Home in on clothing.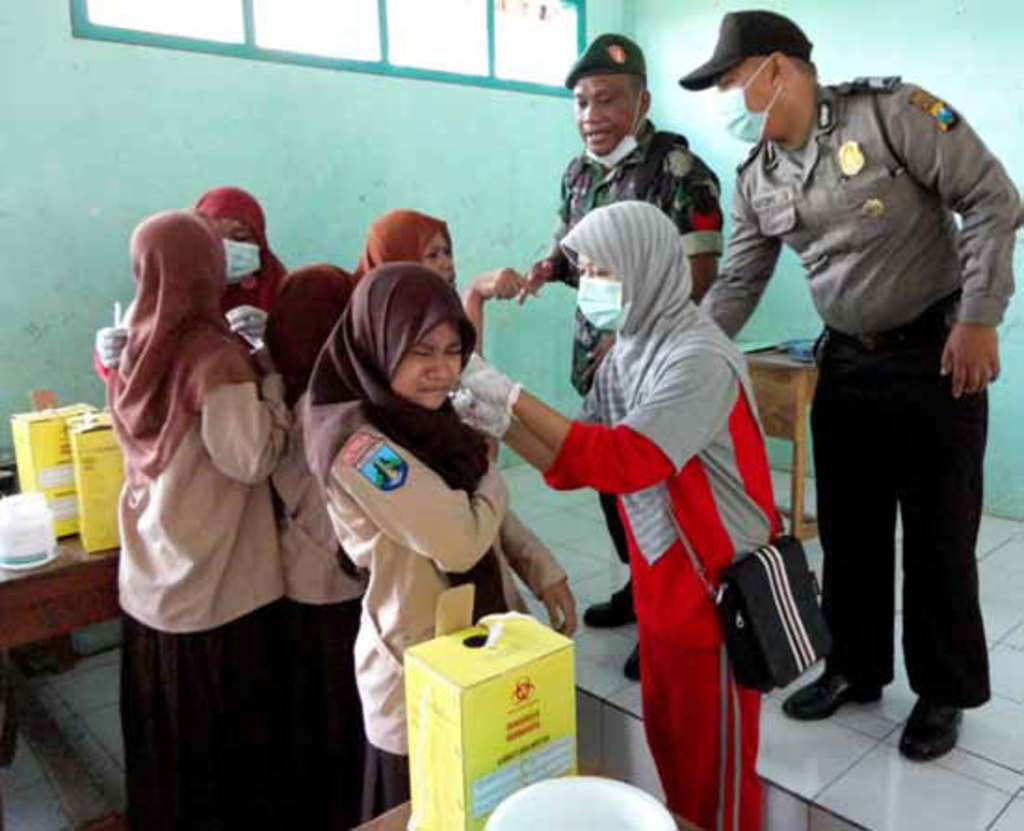
Homed in at select_region(675, 7, 812, 93).
